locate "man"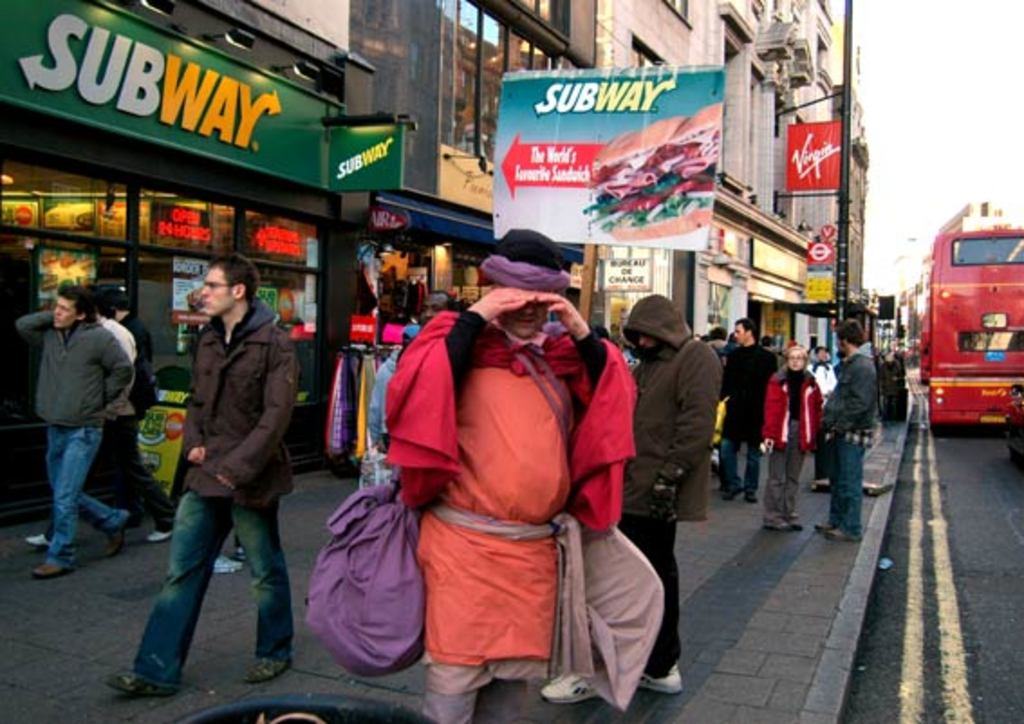
rect(813, 316, 876, 543)
